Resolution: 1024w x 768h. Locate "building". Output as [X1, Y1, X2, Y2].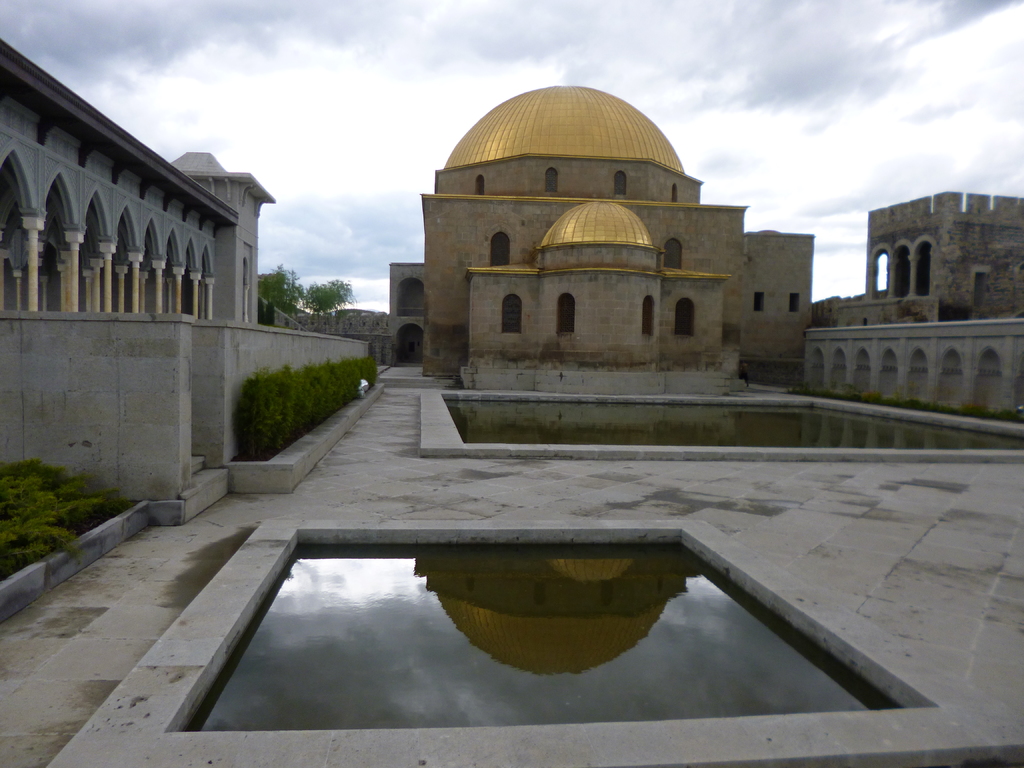
[864, 188, 1023, 330].
